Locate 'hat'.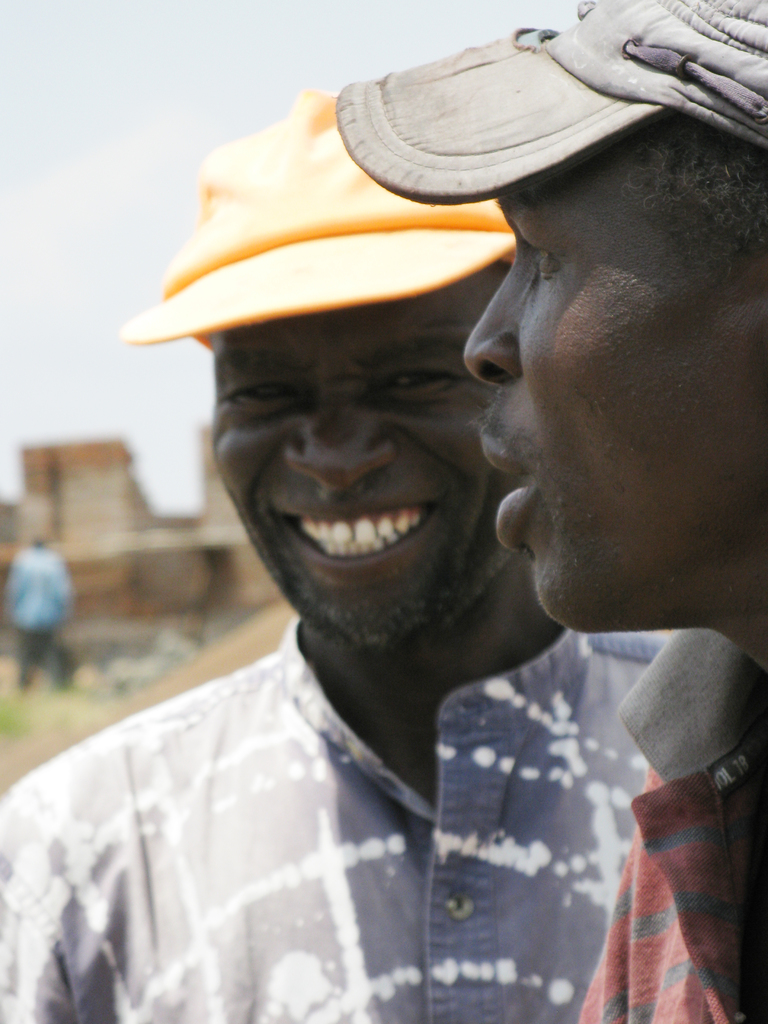
Bounding box: (333, 0, 767, 207).
